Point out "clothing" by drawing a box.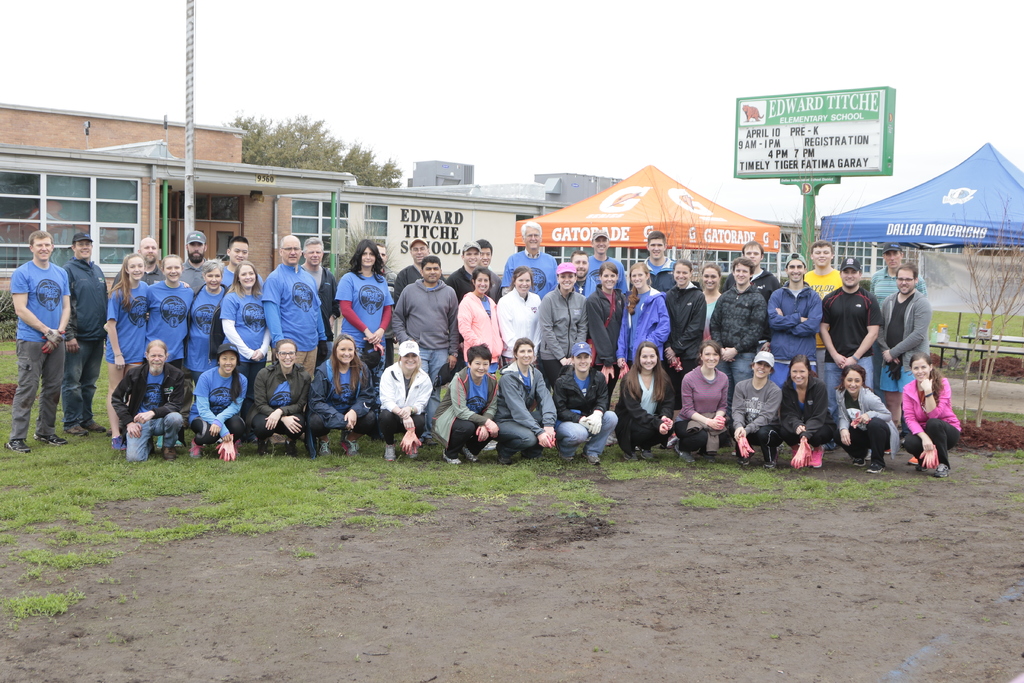
crop(820, 283, 879, 391).
